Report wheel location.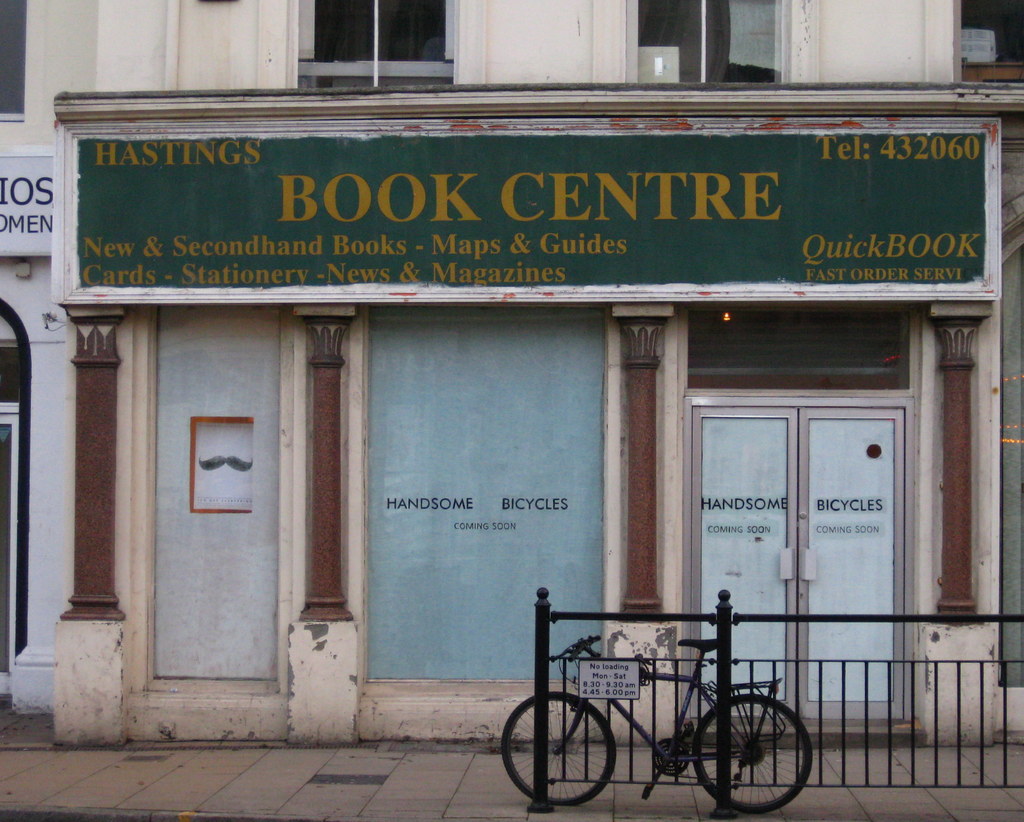
Report: 518,695,603,808.
